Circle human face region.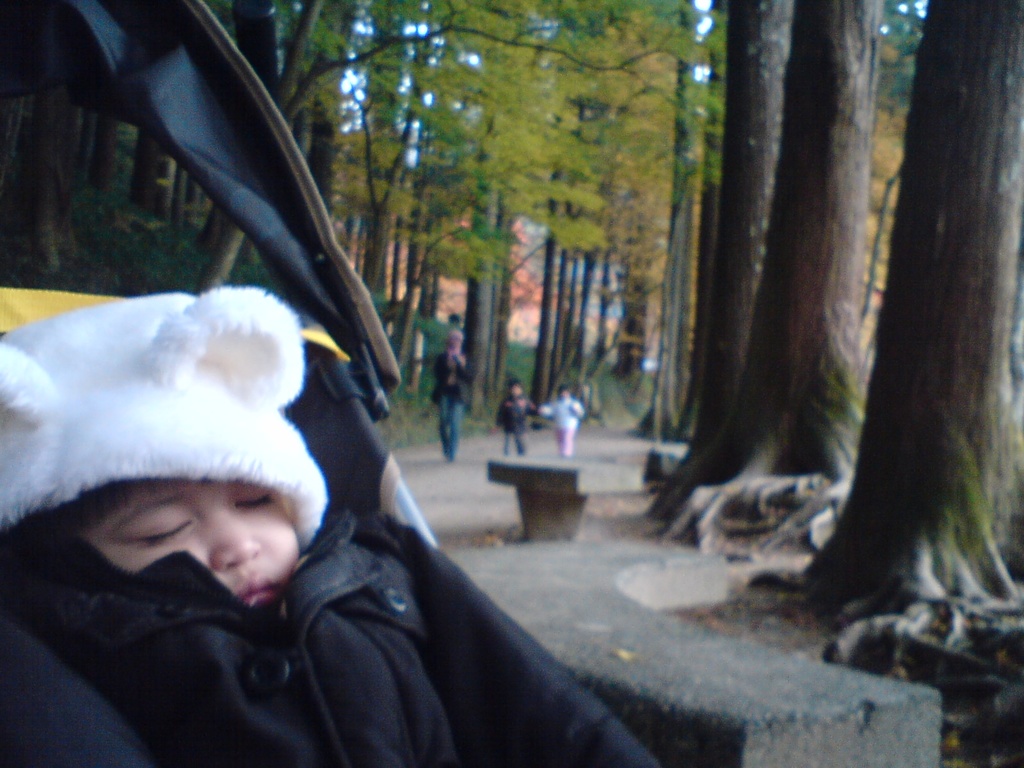
Region: Rect(65, 472, 306, 614).
